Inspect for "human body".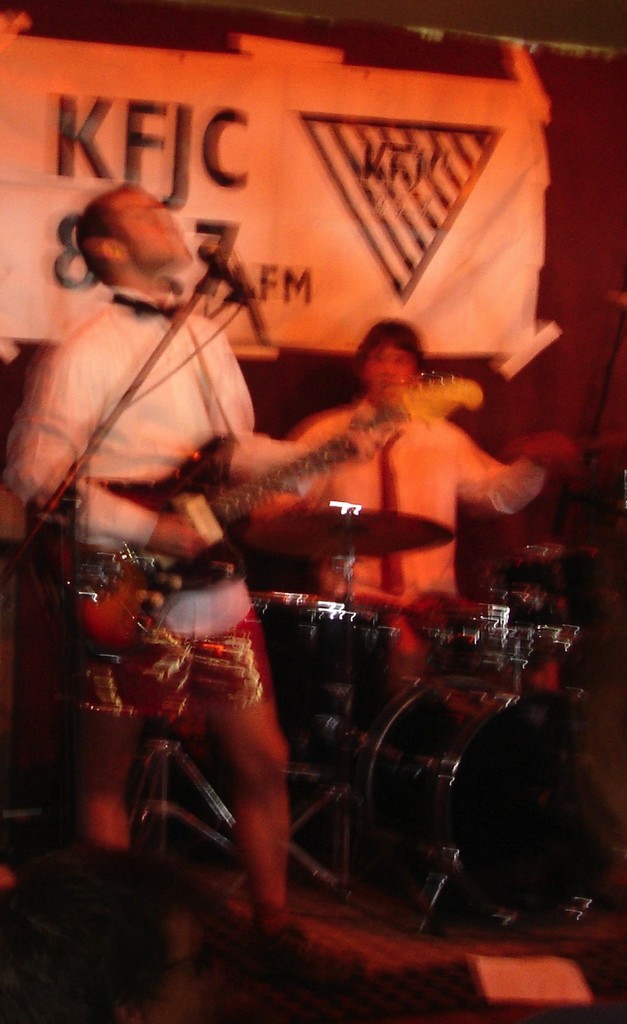
Inspection: 247,404,570,697.
